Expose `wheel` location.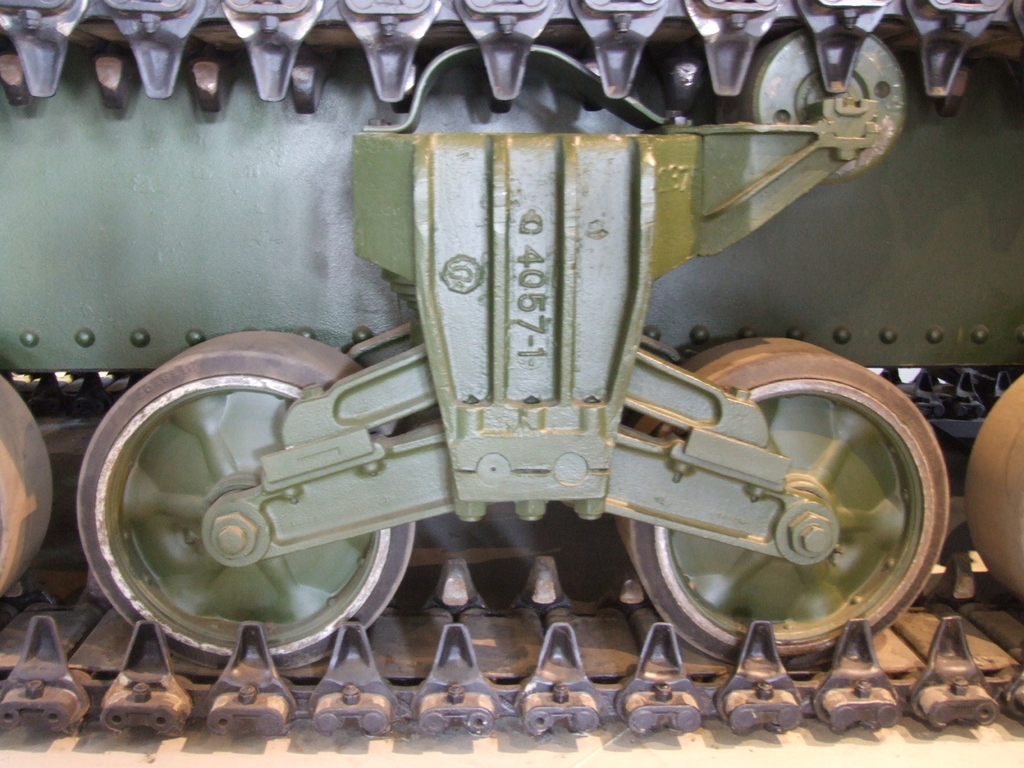
Exposed at region(964, 376, 1023, 591).
